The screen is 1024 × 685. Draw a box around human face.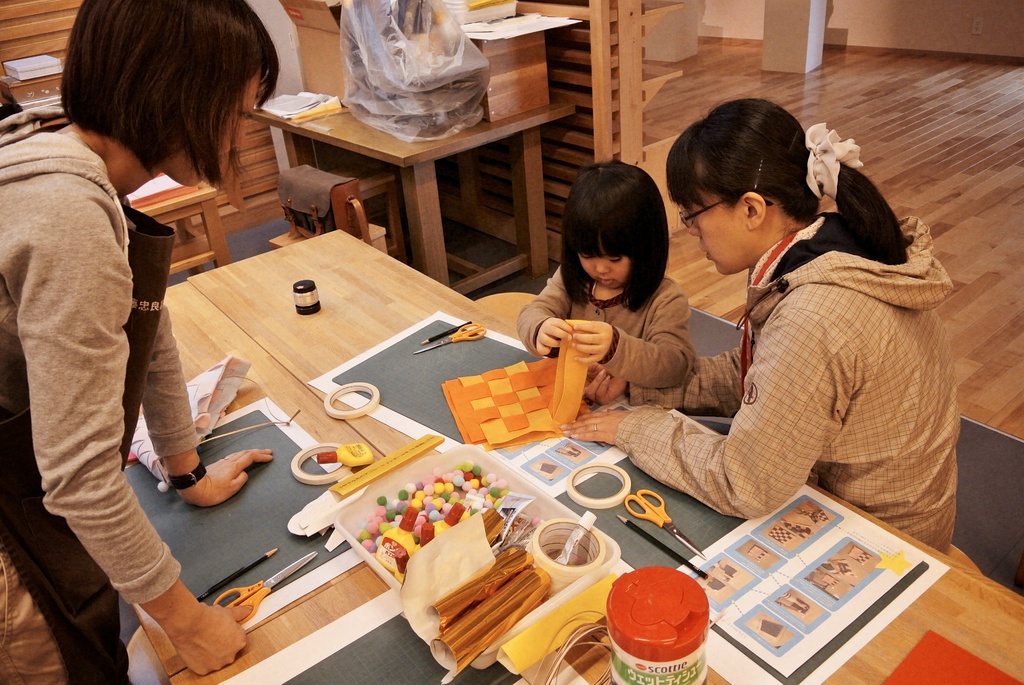
<region>571, 249, 637, 292</region>.
